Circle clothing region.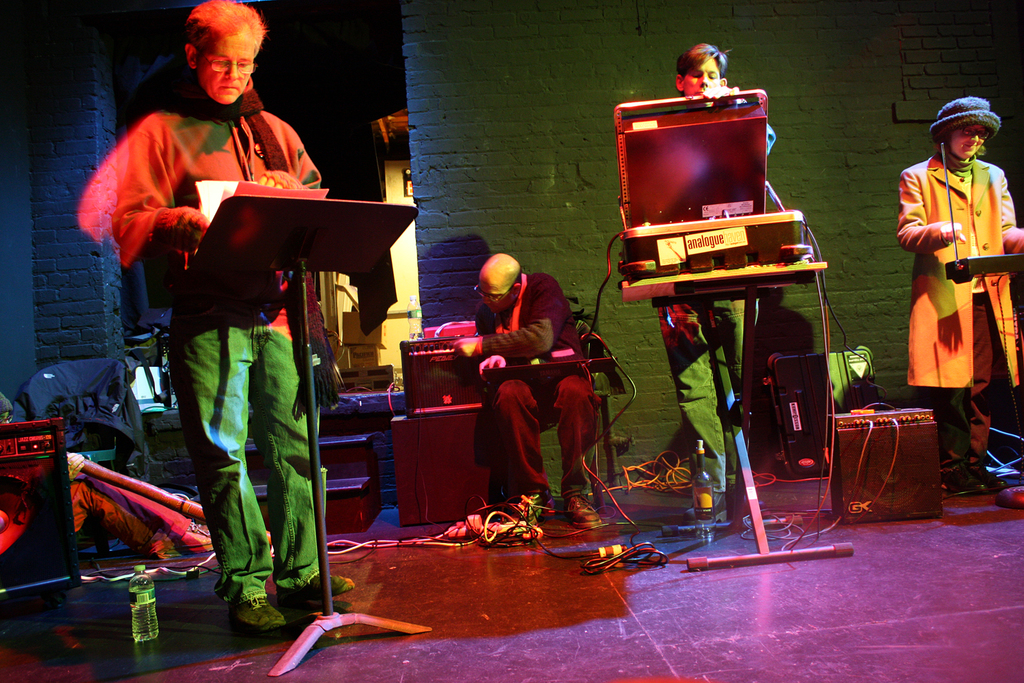
Region: <box>81,94,323,615</box>.
